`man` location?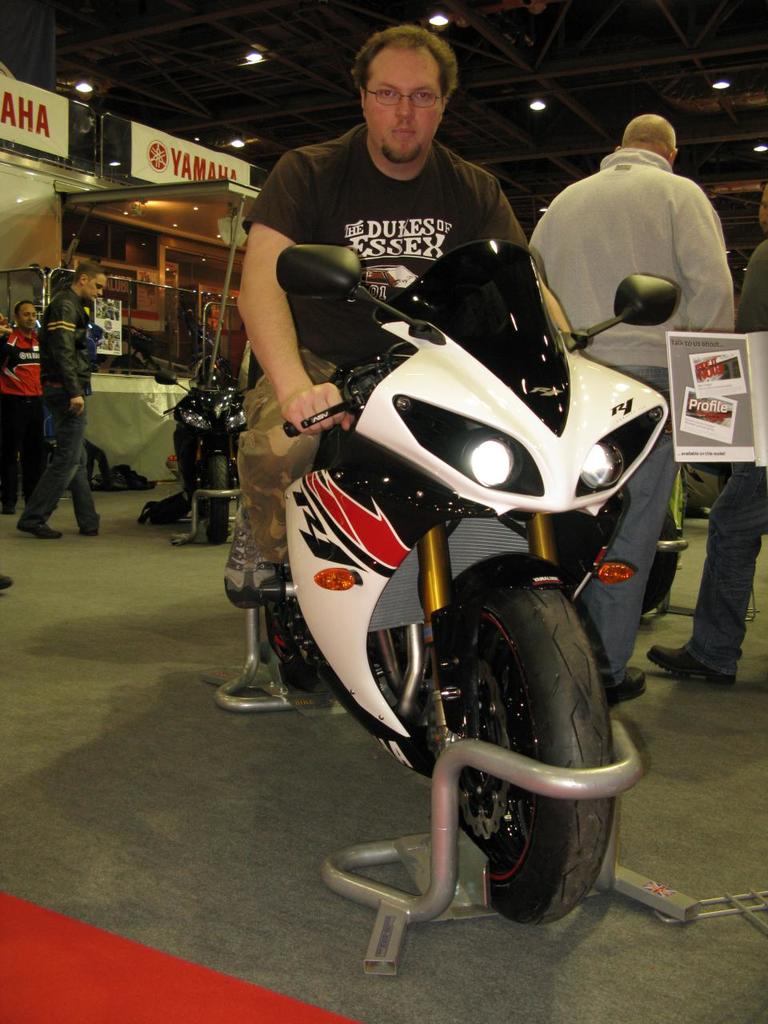
box(649, 184, 767, 687)
